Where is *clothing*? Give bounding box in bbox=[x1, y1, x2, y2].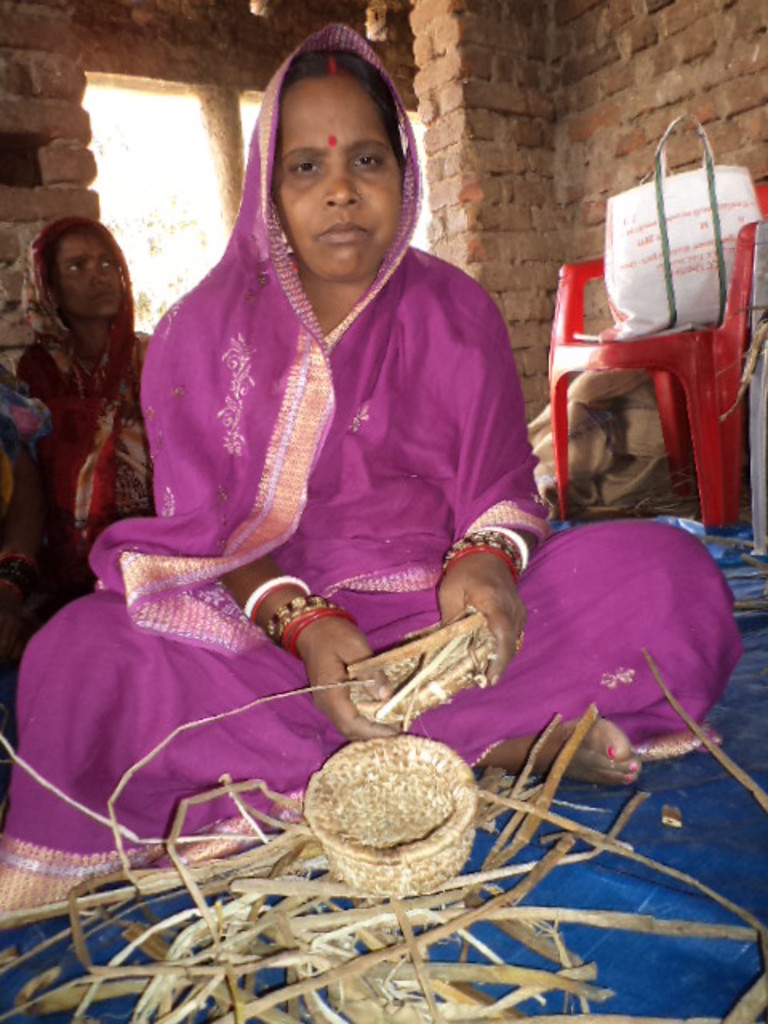
bbox=[0, 24, 746, 928].
